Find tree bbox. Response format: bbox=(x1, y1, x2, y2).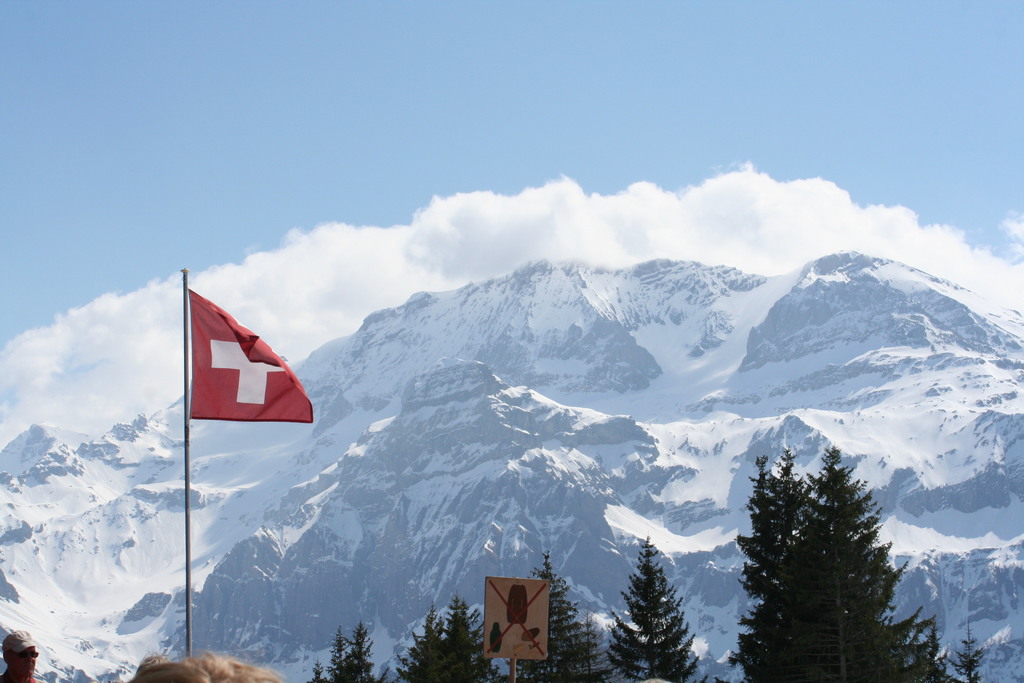
bbox=(605, 530, 700, 682).
